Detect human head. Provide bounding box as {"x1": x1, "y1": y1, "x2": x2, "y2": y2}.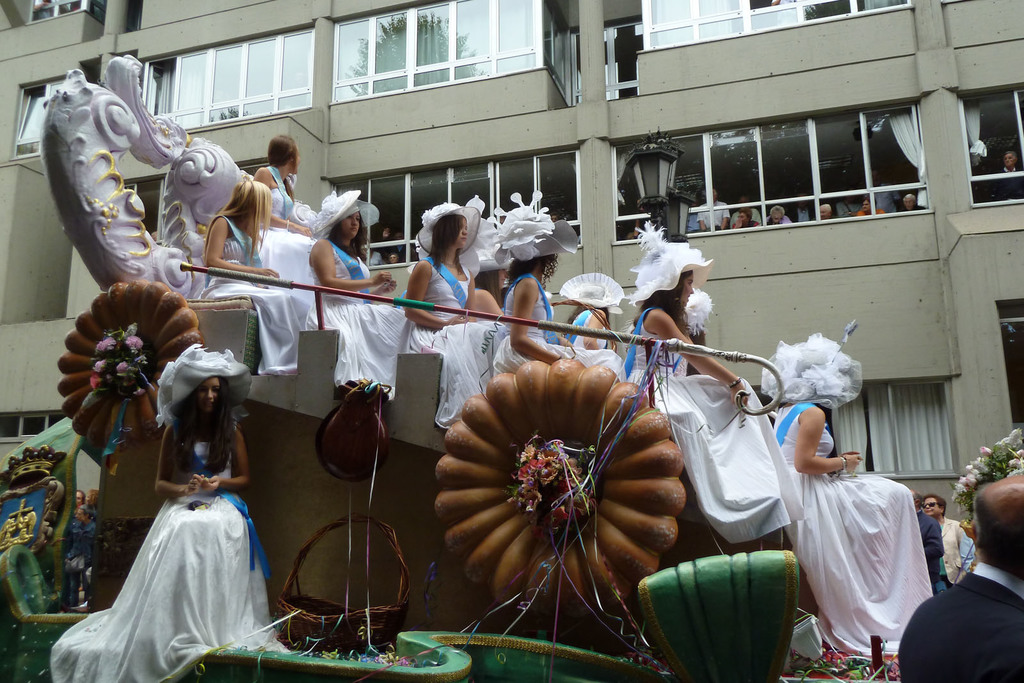
{"x1": 492, "y1": 211, "x2": 573, "y2": 282}.
